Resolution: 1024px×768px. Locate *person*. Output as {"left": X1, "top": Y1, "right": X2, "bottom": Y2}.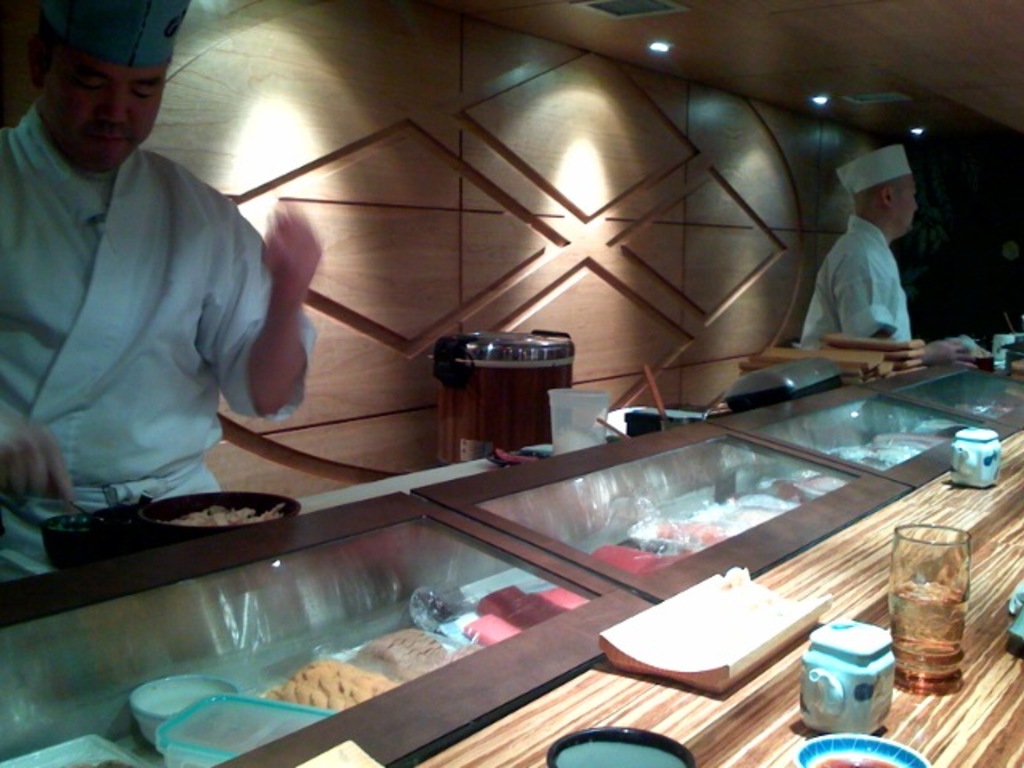
{"left": 0, "top": 0, "right": 328, "bottom": 586}.
